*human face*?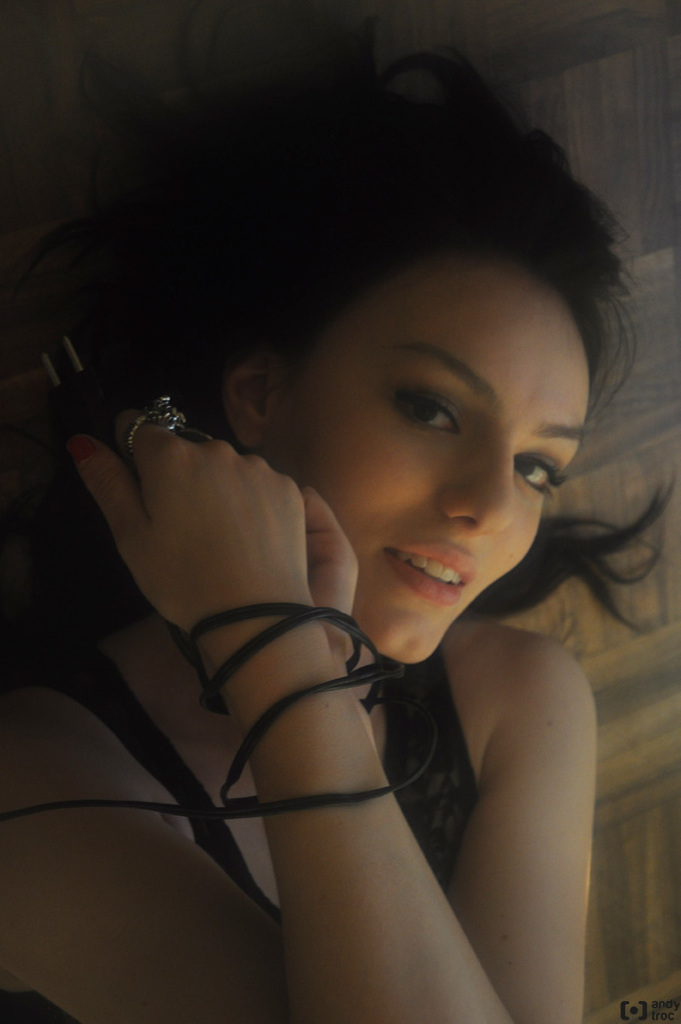
x1=248, y1=250, x2=590, y2=665
